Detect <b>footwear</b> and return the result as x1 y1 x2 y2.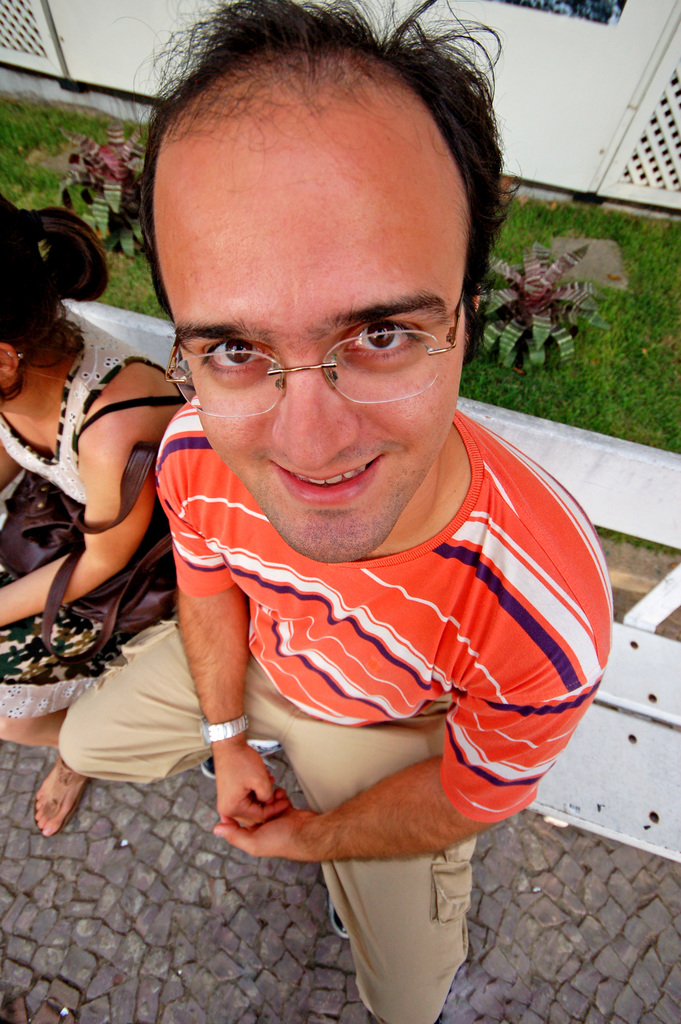
13 758 89 846.
